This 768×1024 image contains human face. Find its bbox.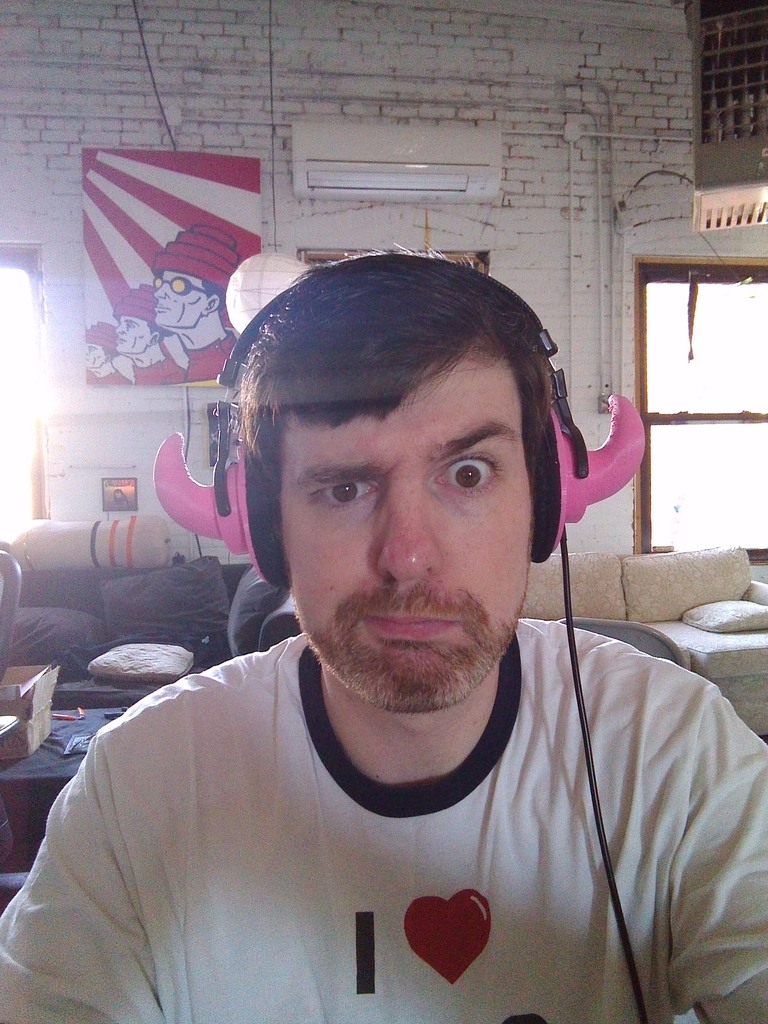
left=282, top=358, right=524, bottom=713.
